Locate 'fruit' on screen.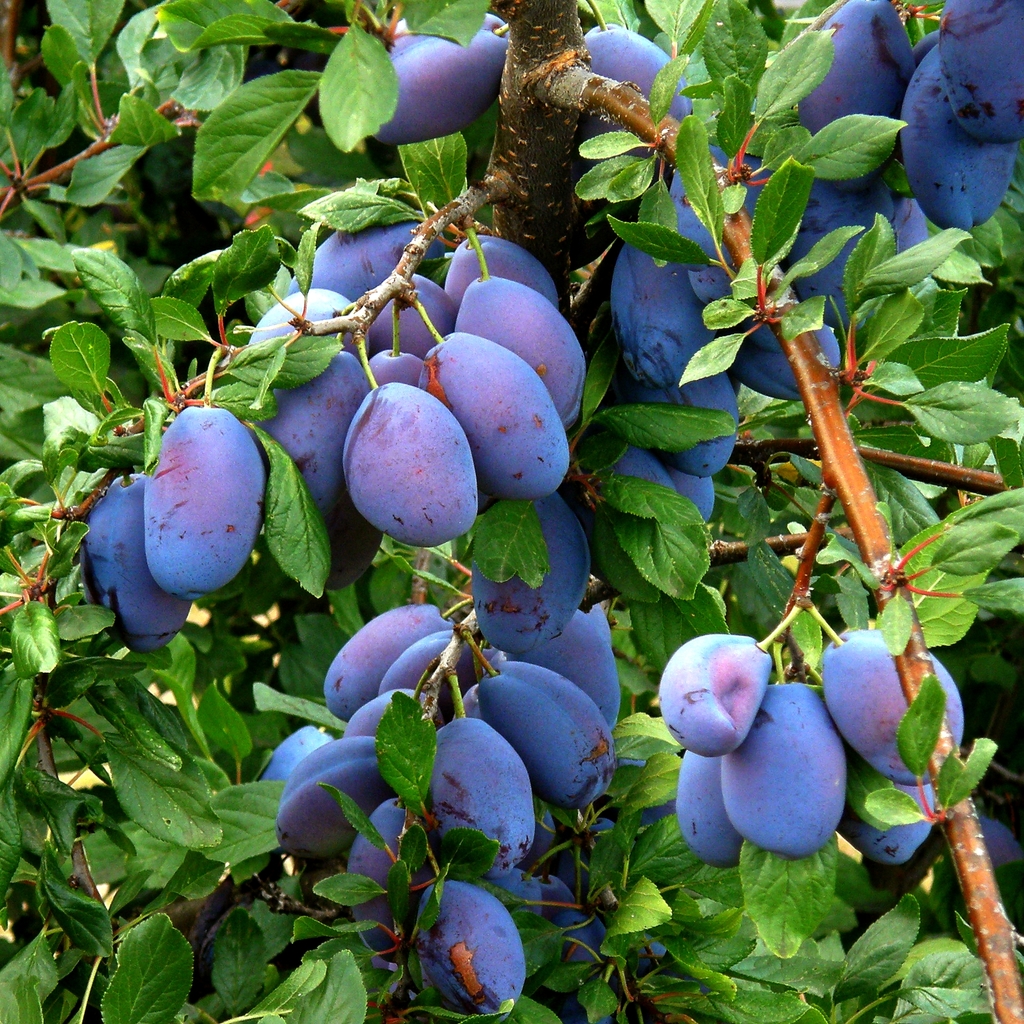
On screen at crop(368, 30, 508, 144).
